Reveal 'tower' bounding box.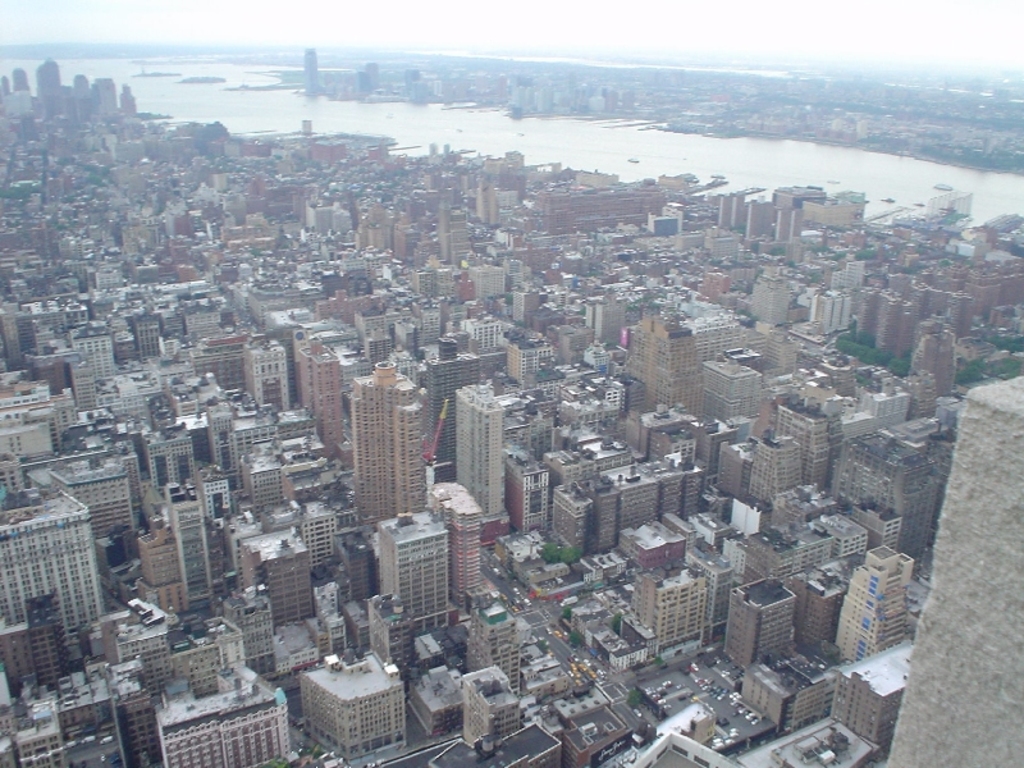
Revealed: bbox=(456, 385, 509, 516).
